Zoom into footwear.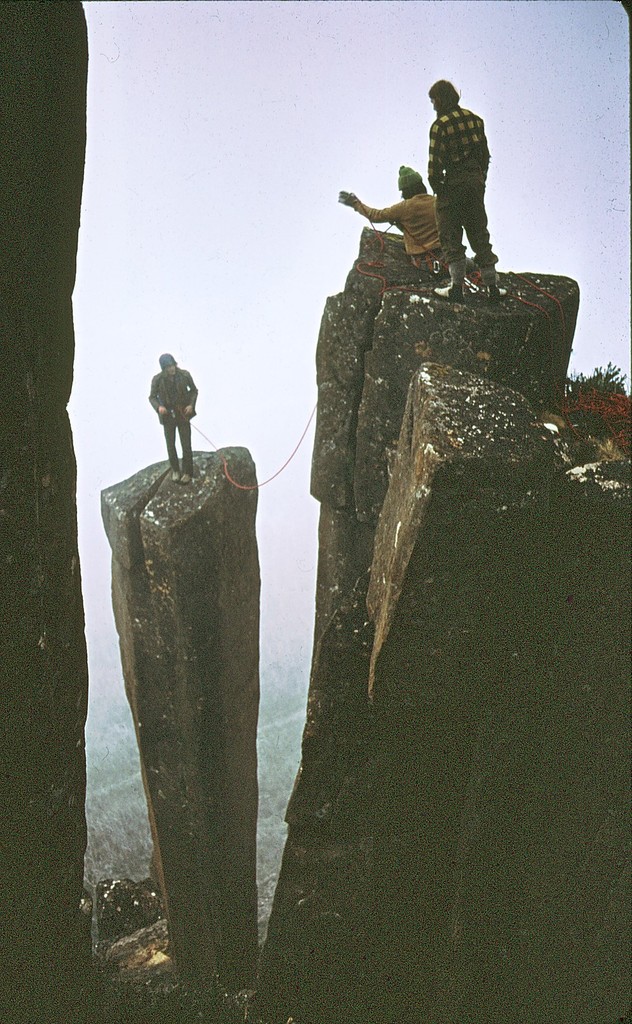
Zoom target: BBox(172, 471, 179, 483).
